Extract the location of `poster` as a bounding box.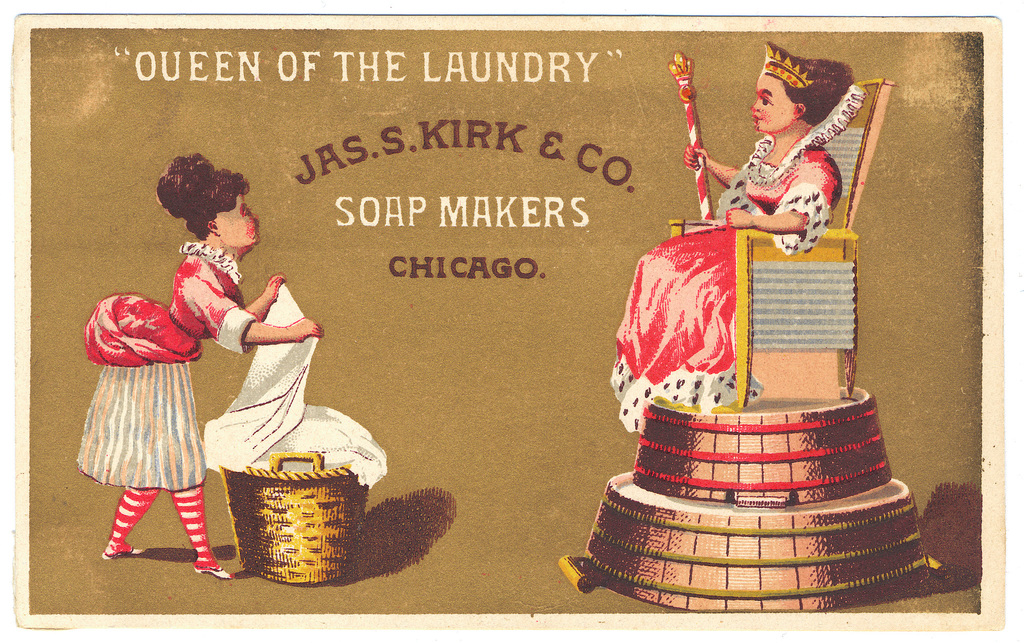
(left=0, top=0, right=1023, bottom=642).
